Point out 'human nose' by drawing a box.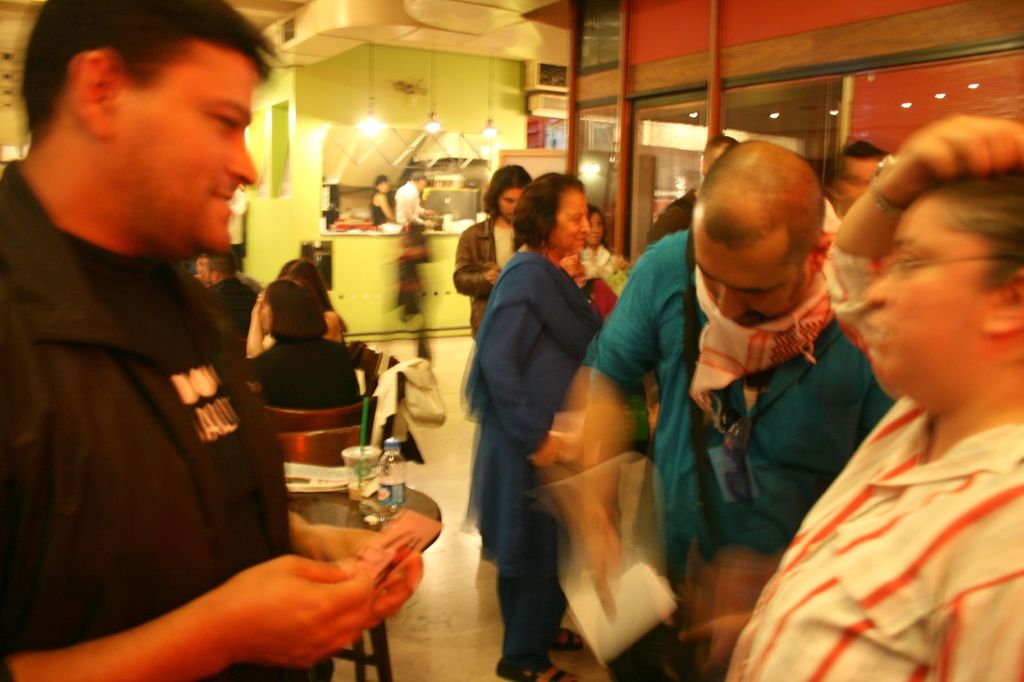
left=717, top=290, right=748, bottom=317.
